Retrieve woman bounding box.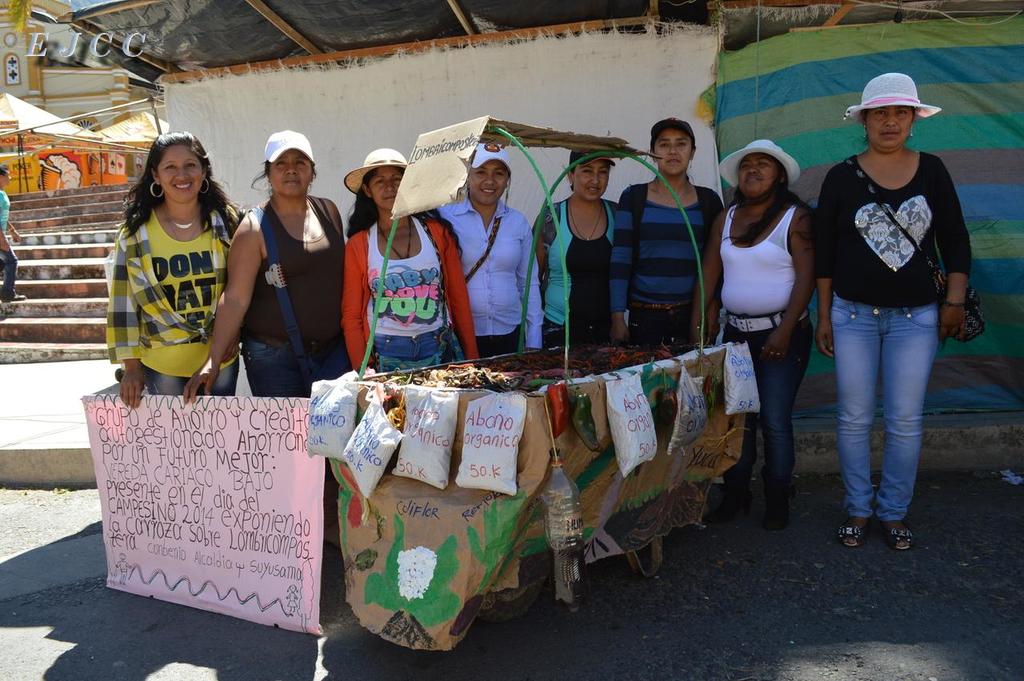
Bounding box: box(533, 146, 631, 351).
